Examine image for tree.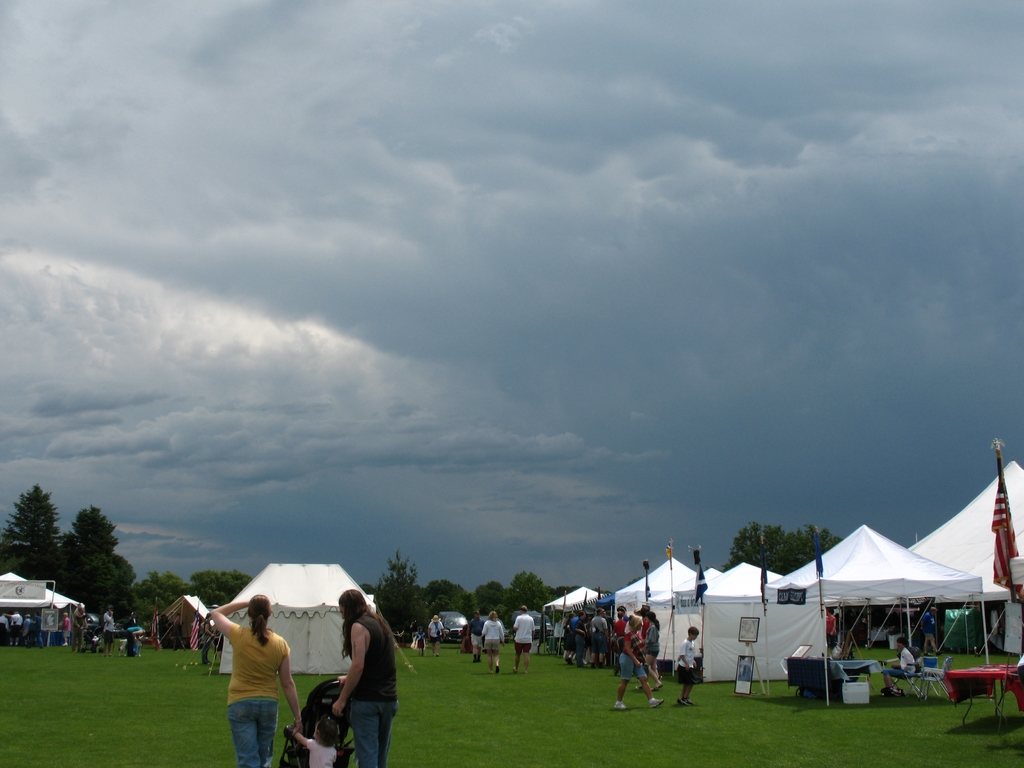
Examination result: pyautogui.locateOnScreen(483, 582, 508, 600).
